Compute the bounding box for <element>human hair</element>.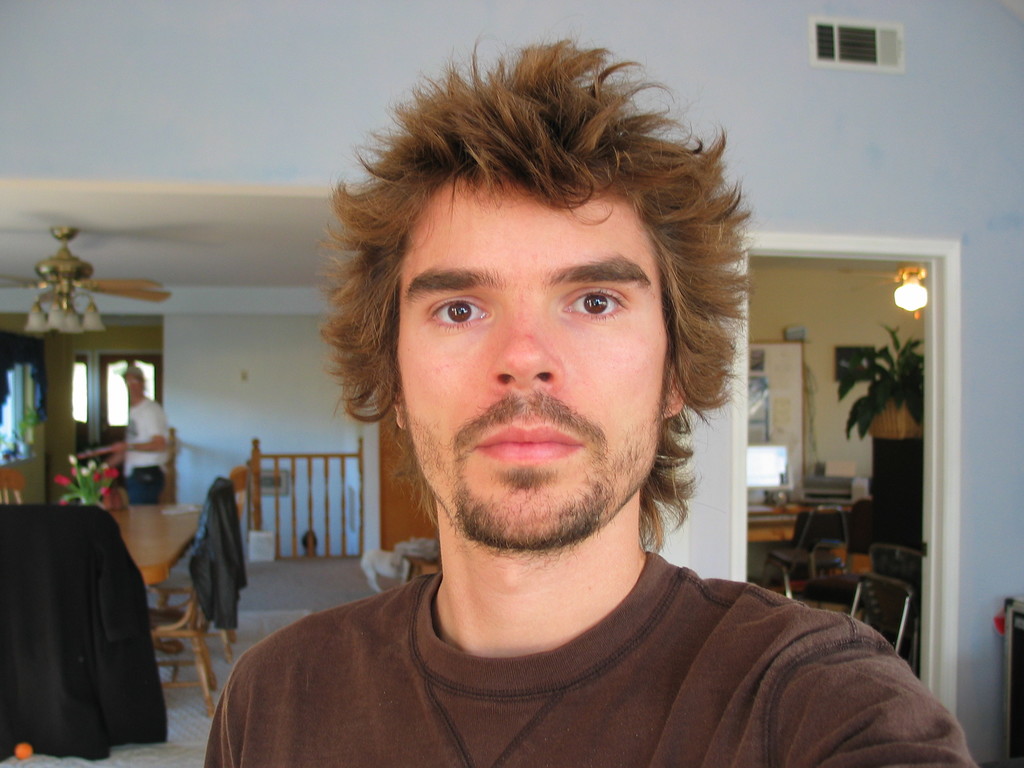
{"x1": 316, "y1": 33, "x2": 755, "y2": 550}.
